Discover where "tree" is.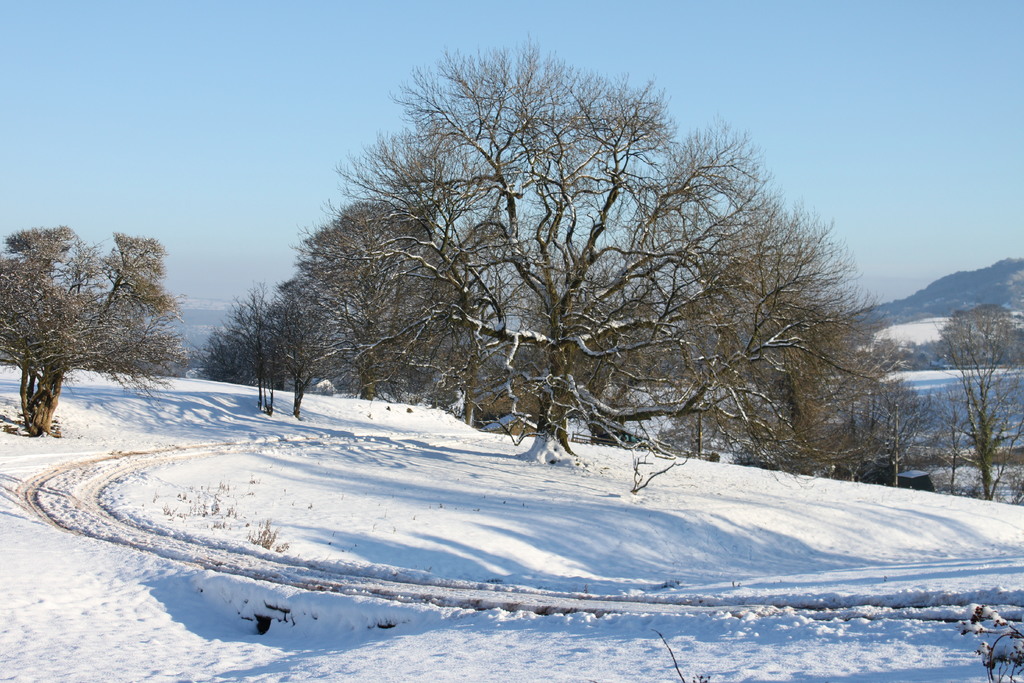
Discovered at (x1=203, y1=292, x2=288, y2=427).
